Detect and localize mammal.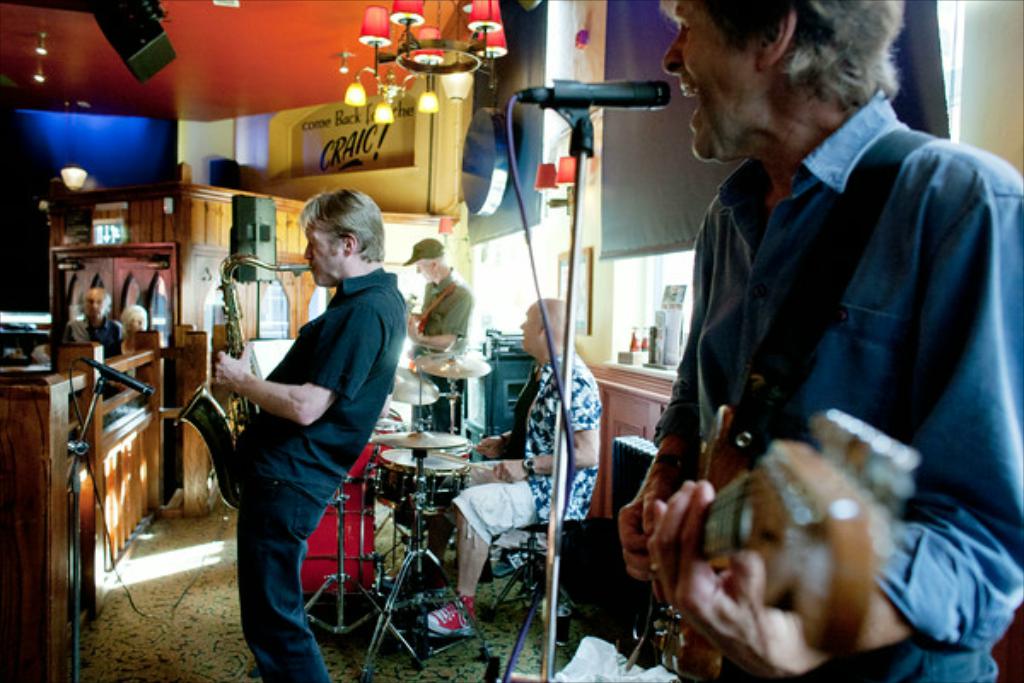
Localized at region(404, 236, 474, 459).
